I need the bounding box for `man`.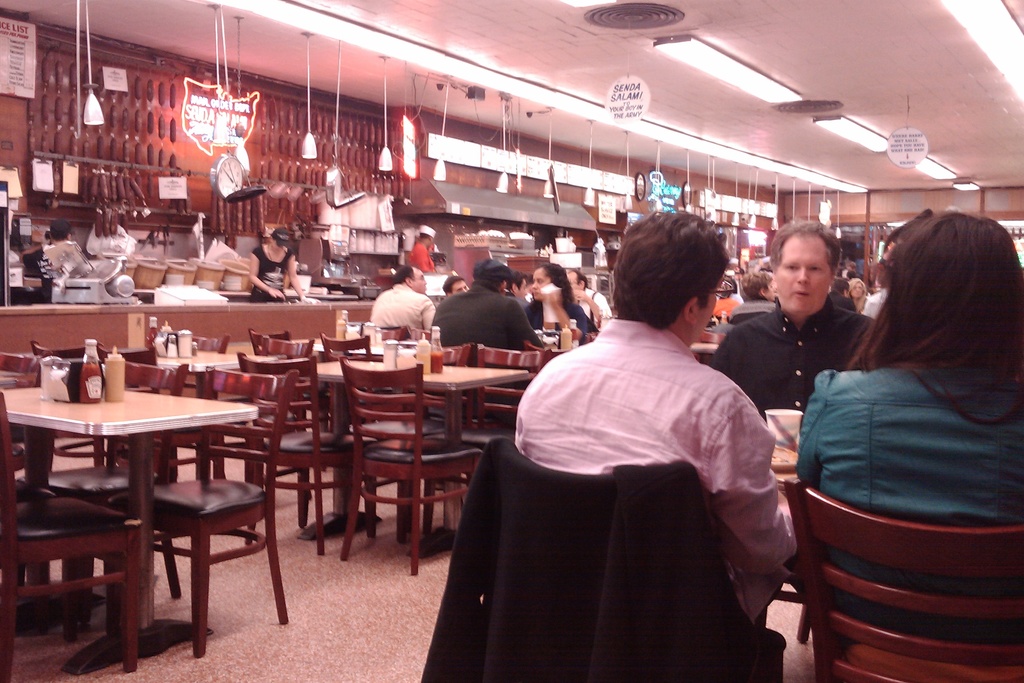
Here it is: 376, 256, 436, 338.
